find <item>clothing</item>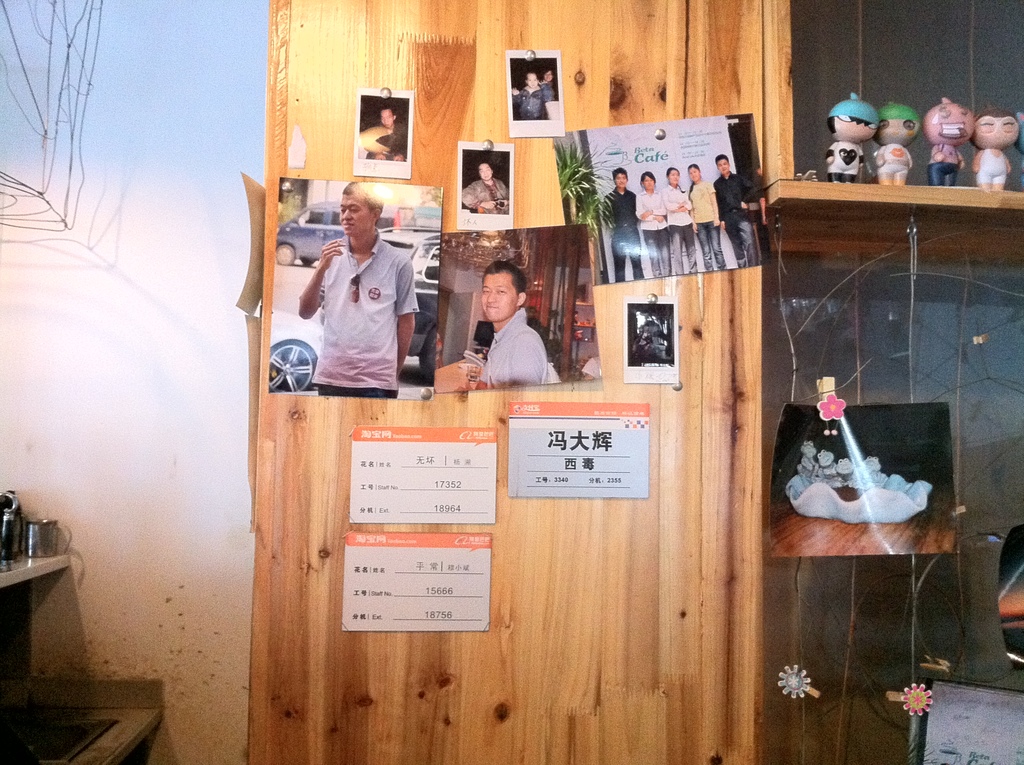
[541, 75, 560, 106]
